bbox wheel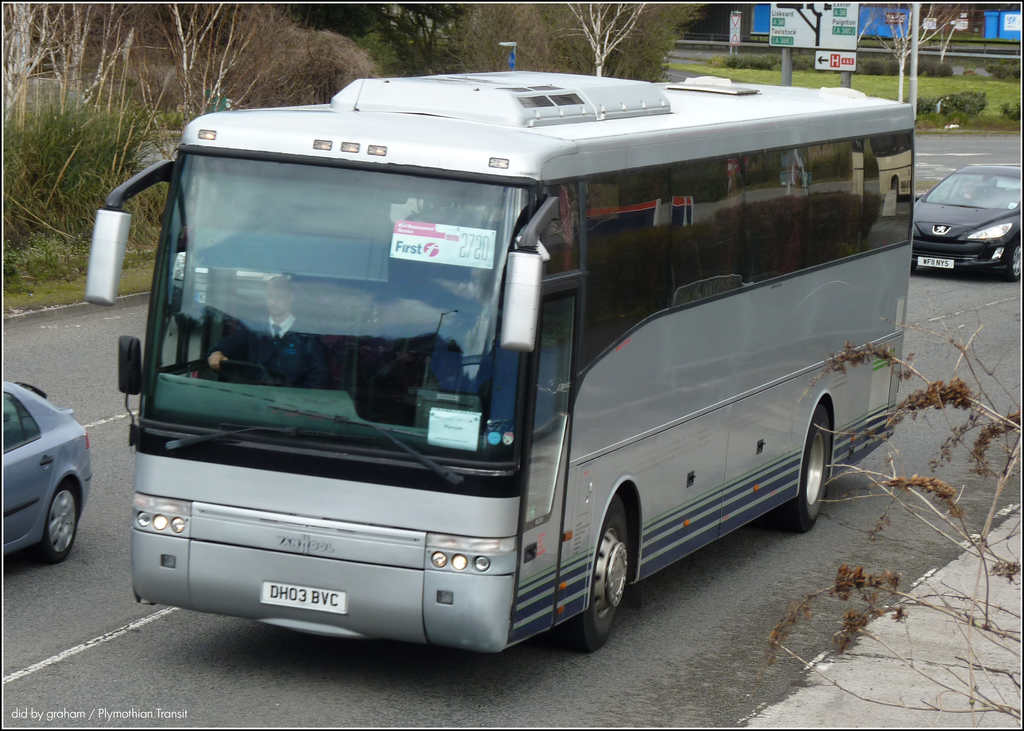
x1=202 y1=357 x2=266 y2=387
